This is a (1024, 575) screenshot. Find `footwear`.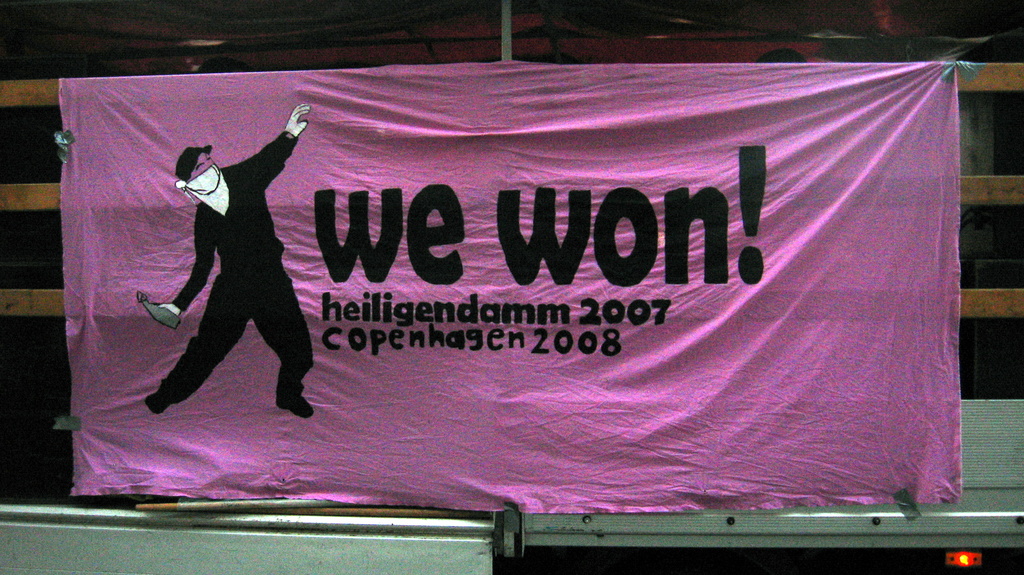
Bounding box: {"left": 143, "top": 388, "right": 174, "bottom": 418}.
